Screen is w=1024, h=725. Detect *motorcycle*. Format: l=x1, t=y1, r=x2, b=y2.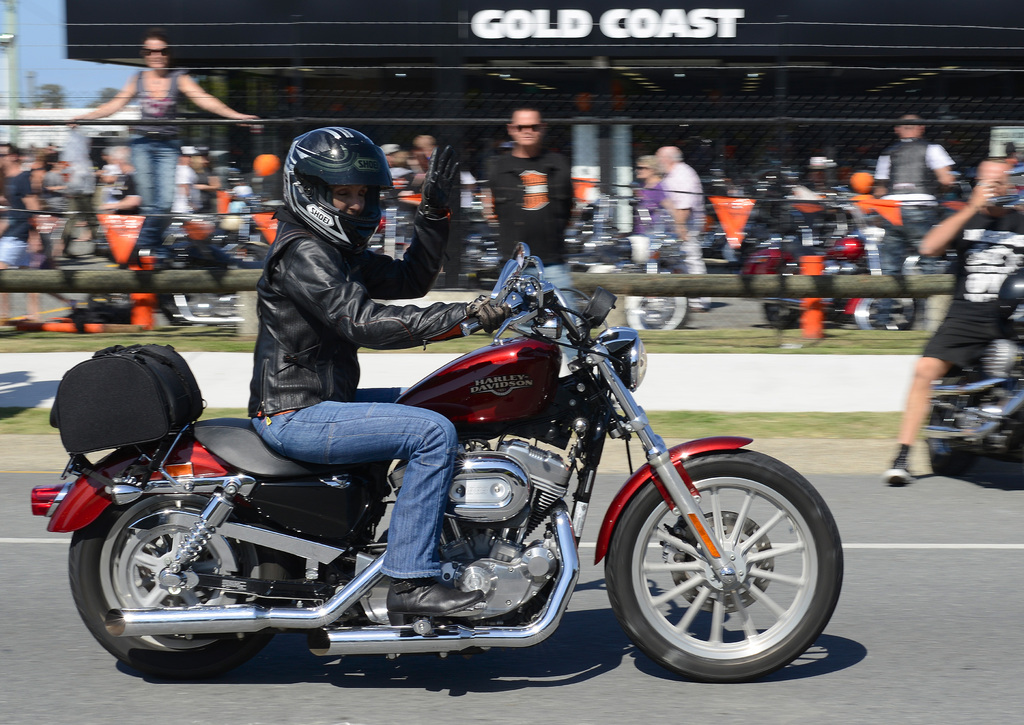
l=69, t=224, r=843, b=690.
